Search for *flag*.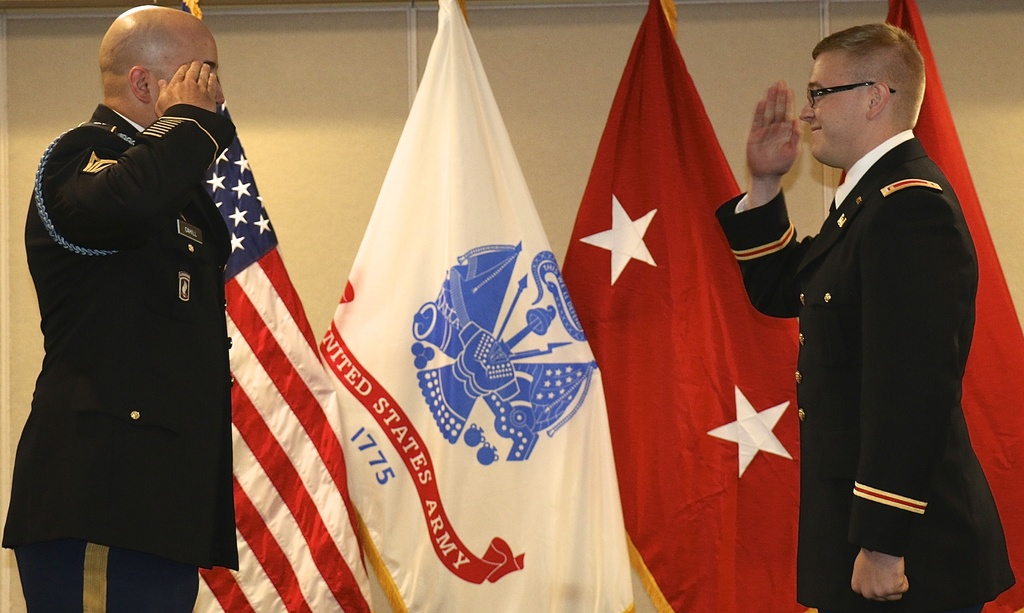
Found at 819/0/1022/609.
